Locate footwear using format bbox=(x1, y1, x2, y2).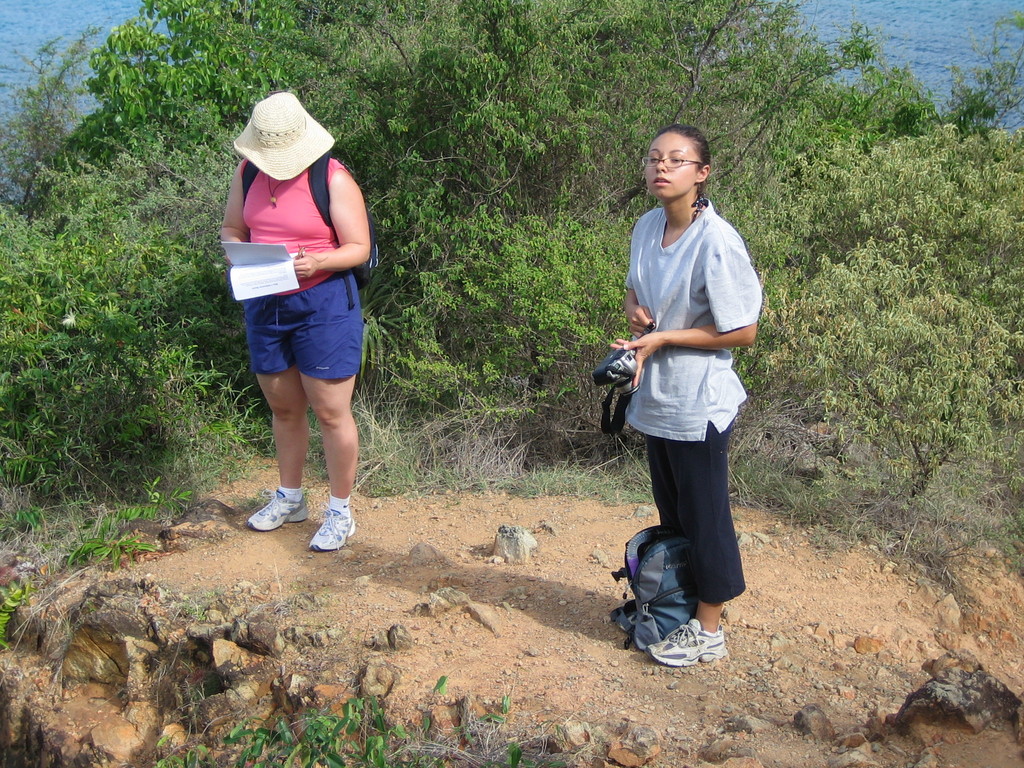
bbox=(303, 512, 356, 552).
